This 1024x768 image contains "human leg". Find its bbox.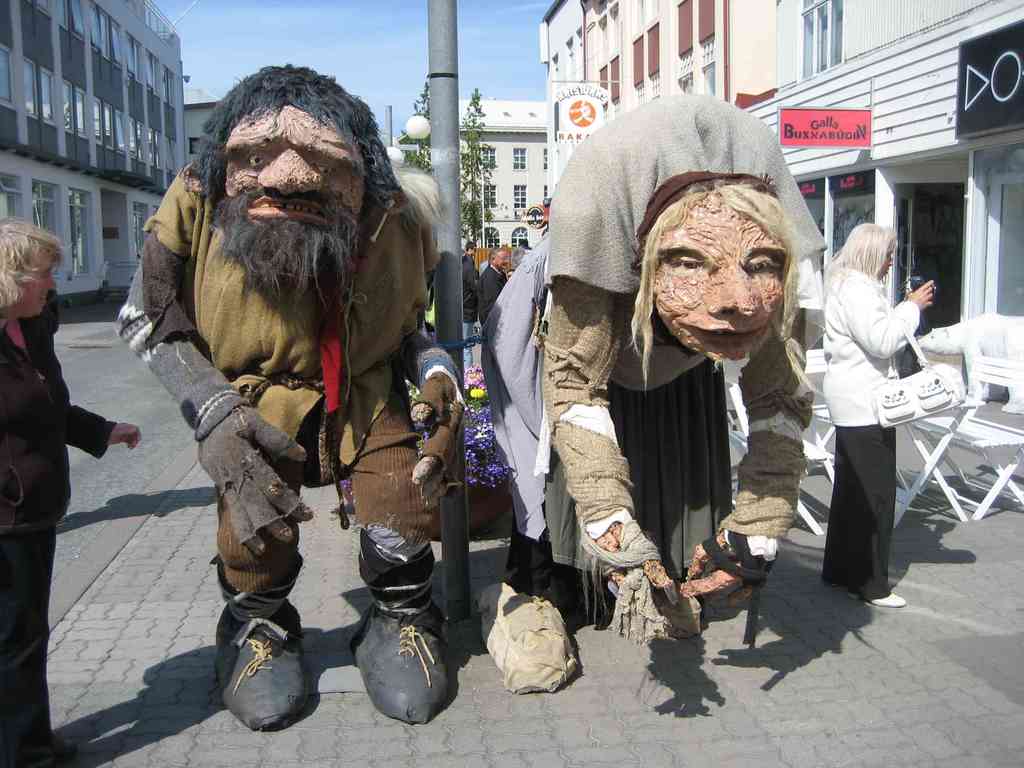
477 249 629 692.
